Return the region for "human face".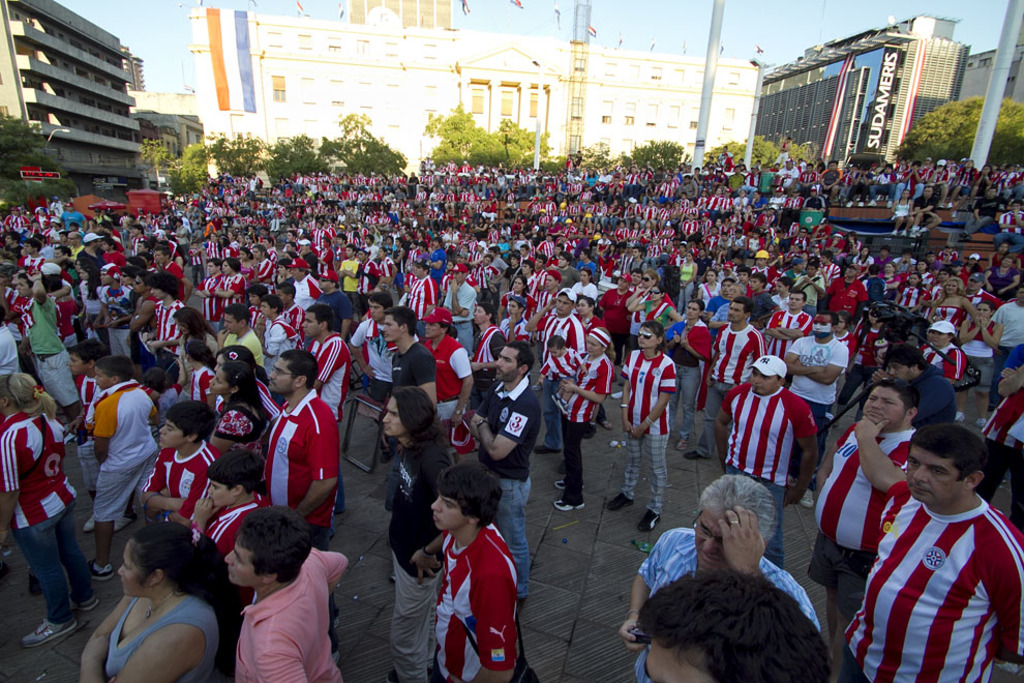
x1=944 y1=278 x2=958 y2=295.
